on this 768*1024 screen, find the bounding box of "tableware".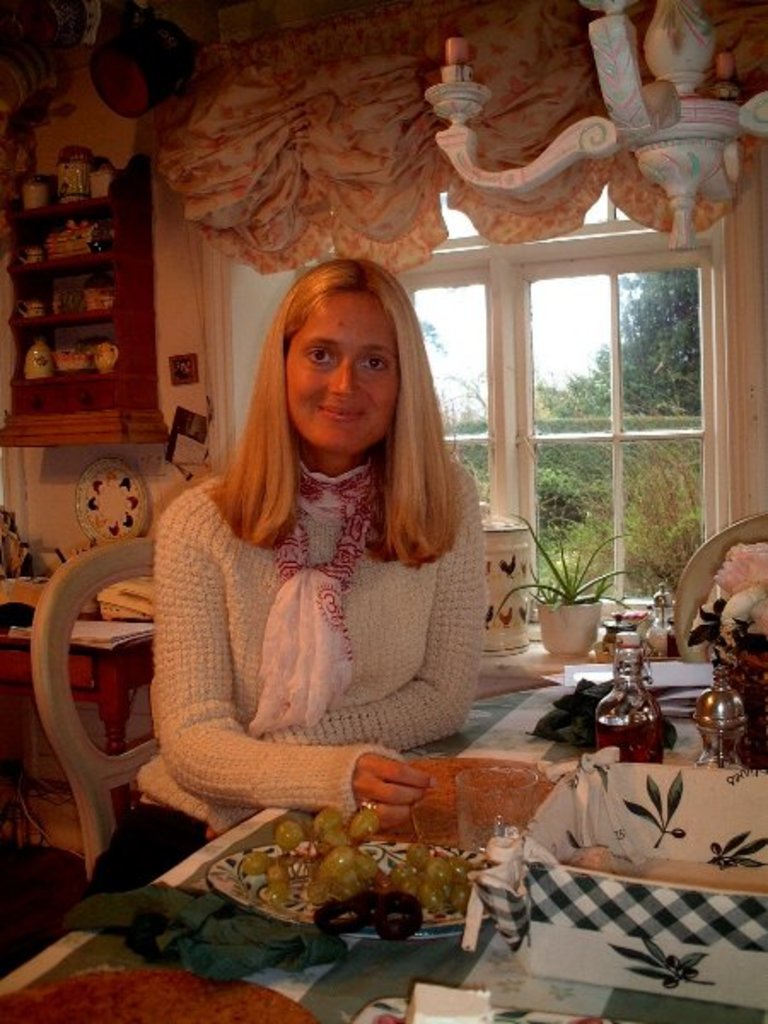
Bounding box: Rect(210, 841, 486, 939).
